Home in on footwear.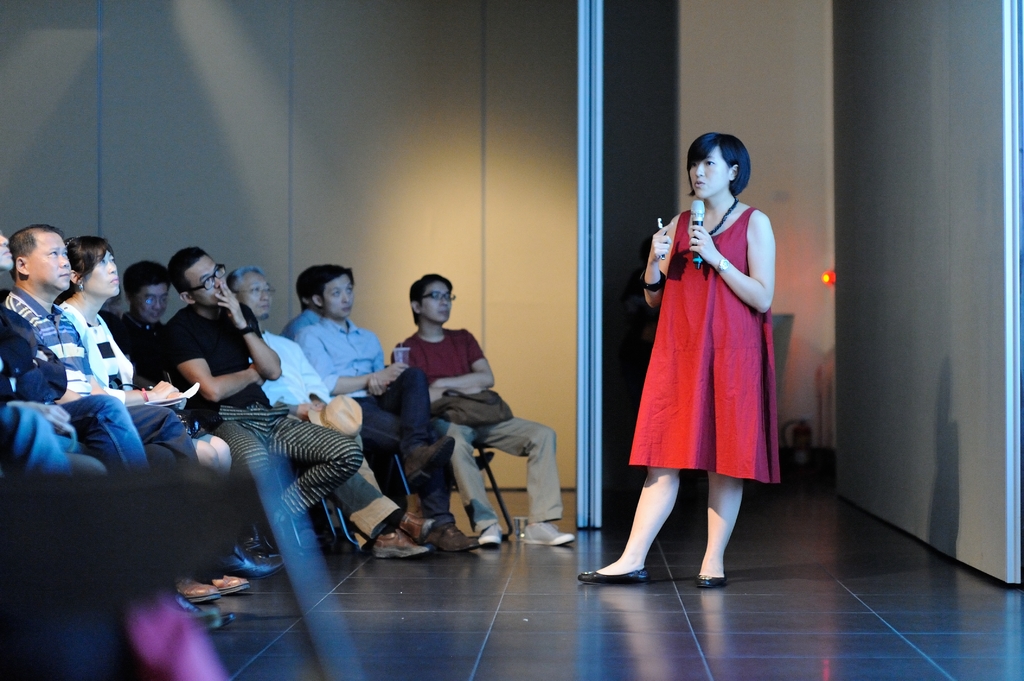
Homed in at detection(395, 512, 434, 545).
